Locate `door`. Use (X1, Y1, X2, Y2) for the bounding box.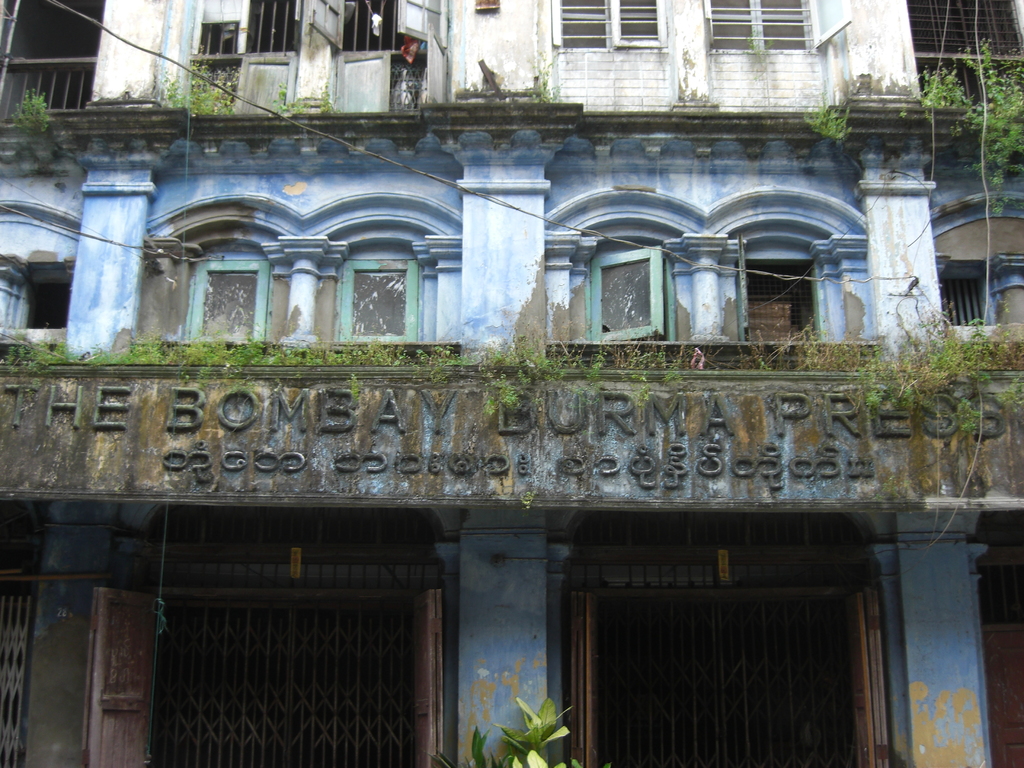
(180, 2, 452, 106).
